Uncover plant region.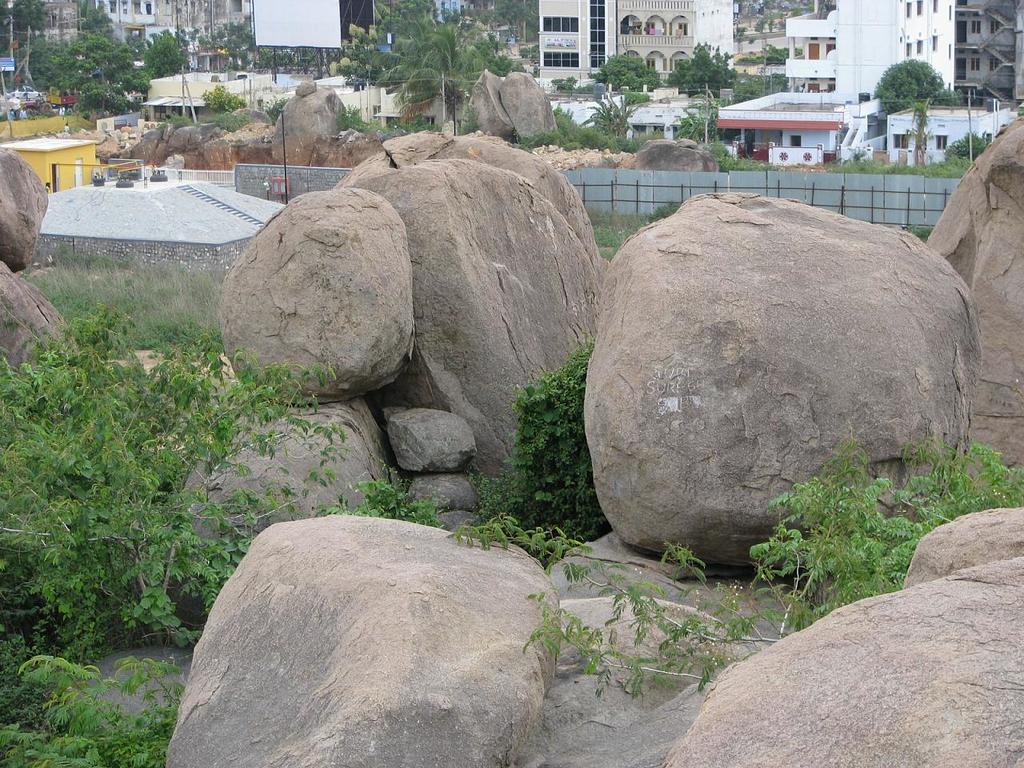
Uncovered: Rect(405, 118, 431, 133).
